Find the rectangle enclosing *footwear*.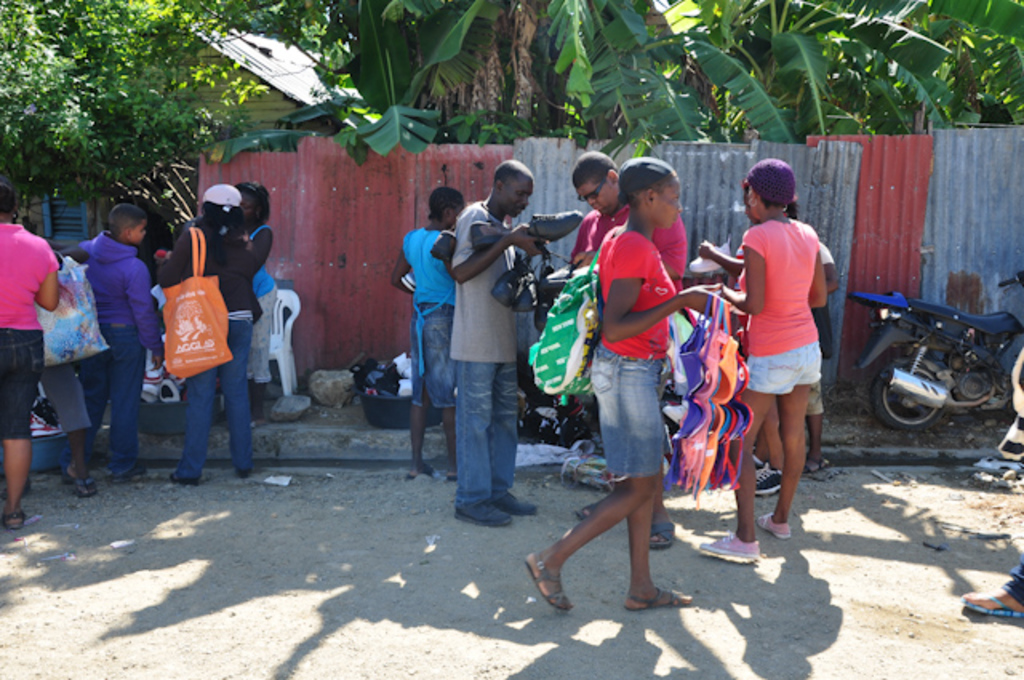
x1=0 y1=507 x2=29 y2=530.
